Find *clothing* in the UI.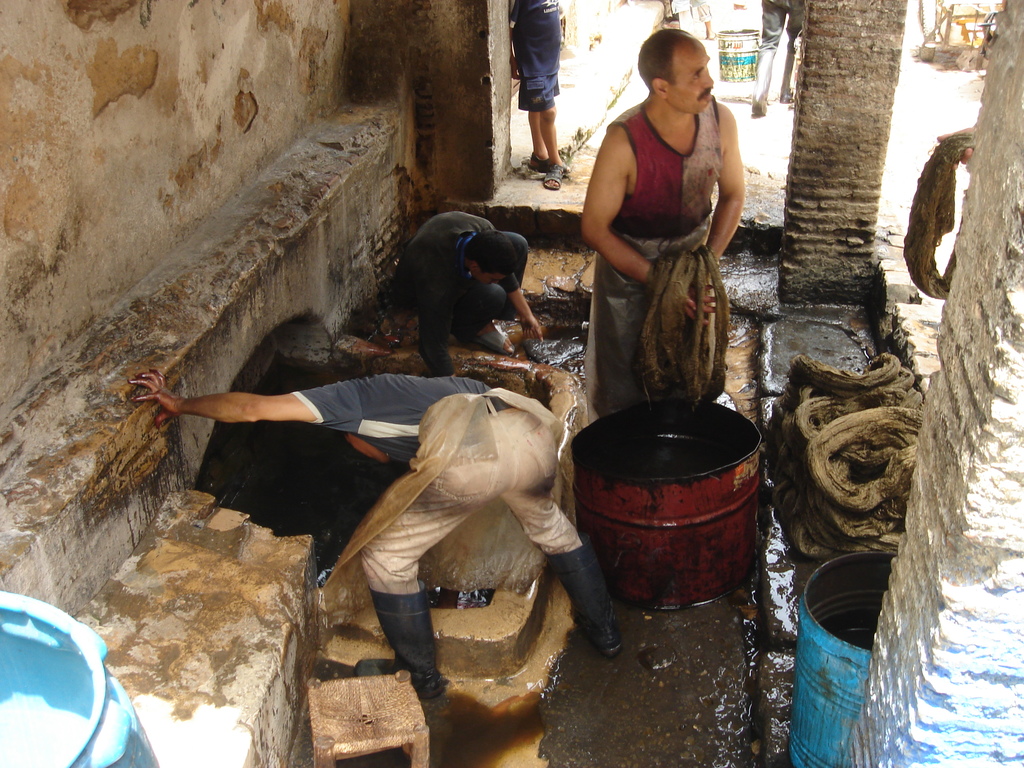
UI element at <box>386,206,529,377</box>.
